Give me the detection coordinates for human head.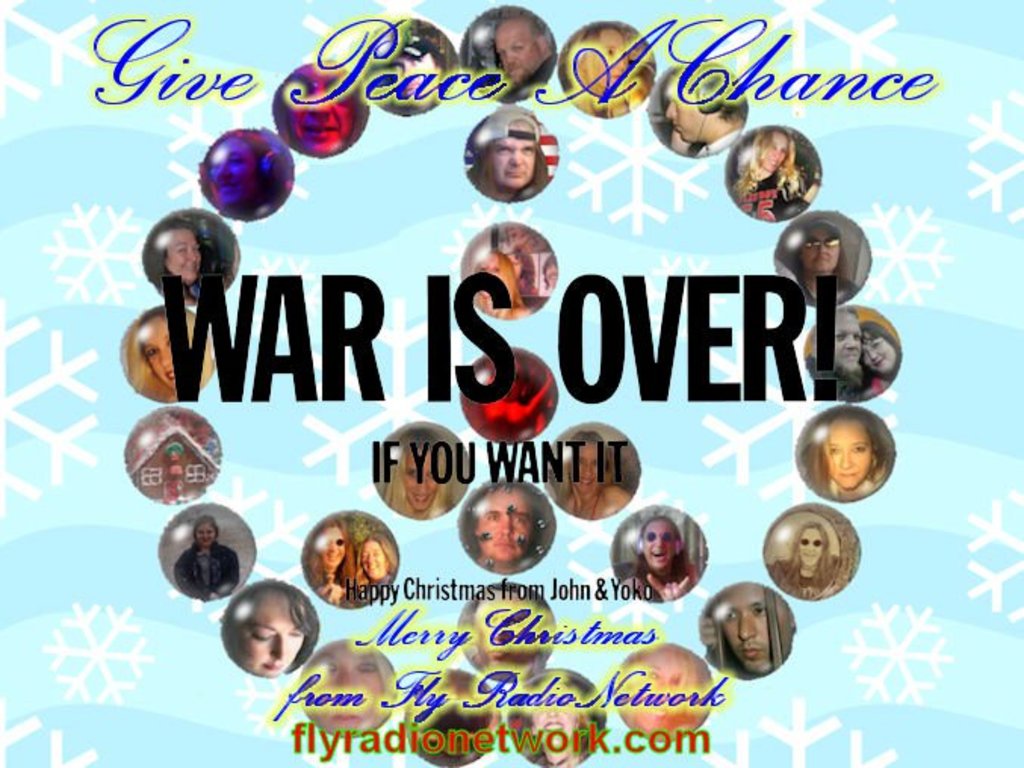
detection(640, 514, 681, 571).
